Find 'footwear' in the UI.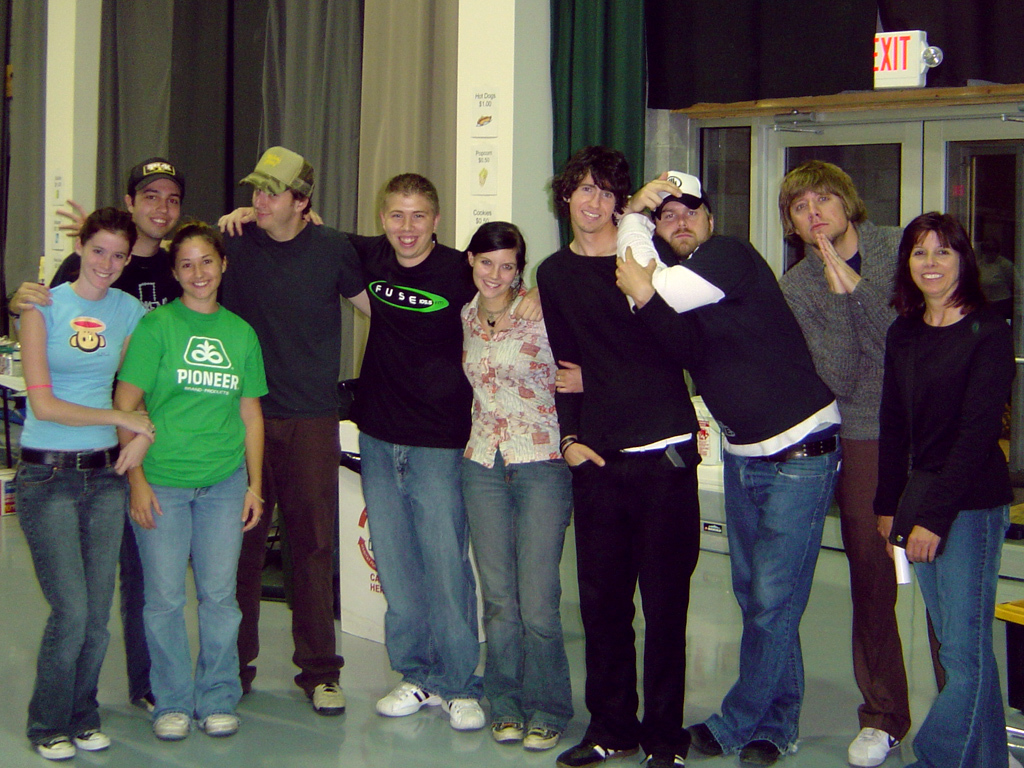
UI element at <region>152, 710, 193, 742</region>.
